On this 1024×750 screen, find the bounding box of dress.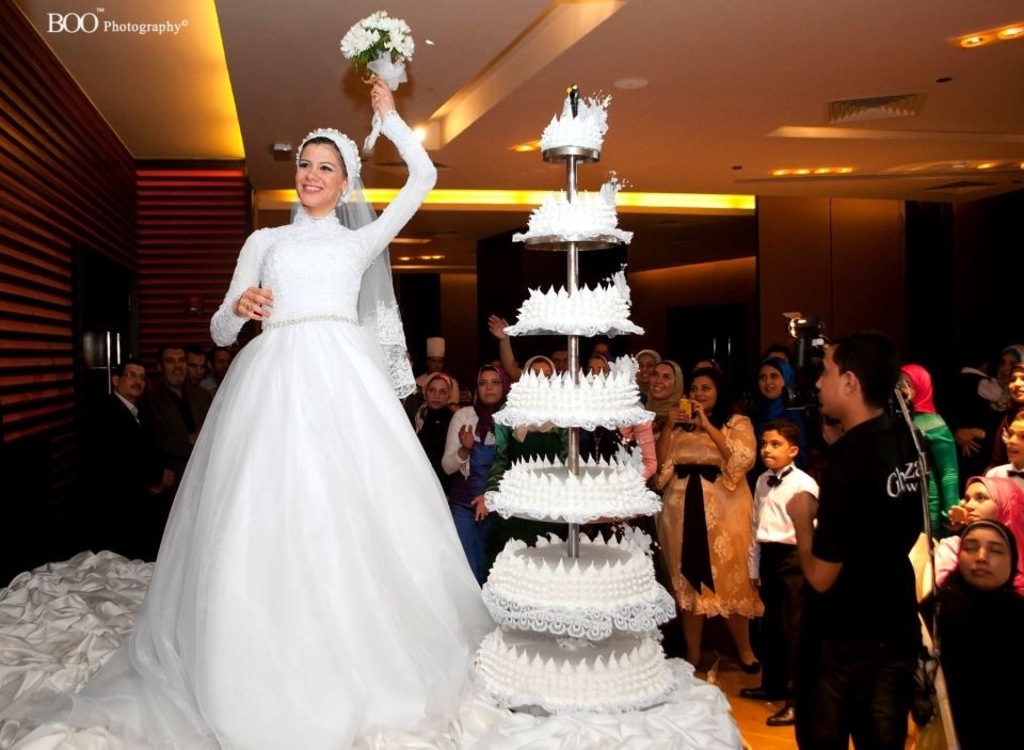
Bounding box: {"left": 0, "top": 208, "right": 742, "bottom": 749}.
